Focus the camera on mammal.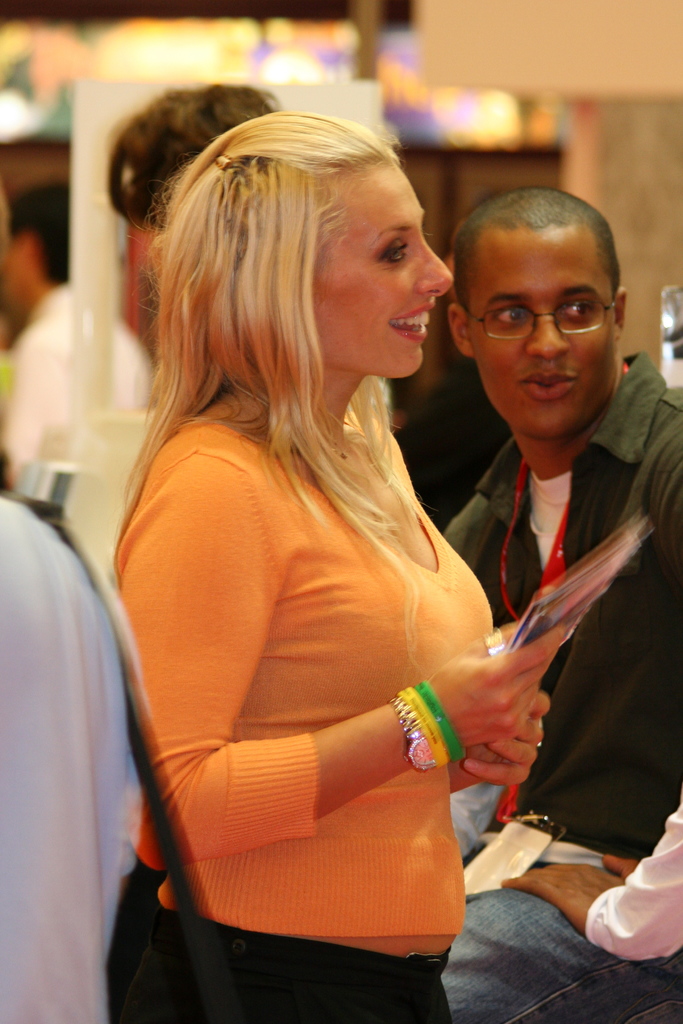
Focus region: 447, 187, 682, 1023.
